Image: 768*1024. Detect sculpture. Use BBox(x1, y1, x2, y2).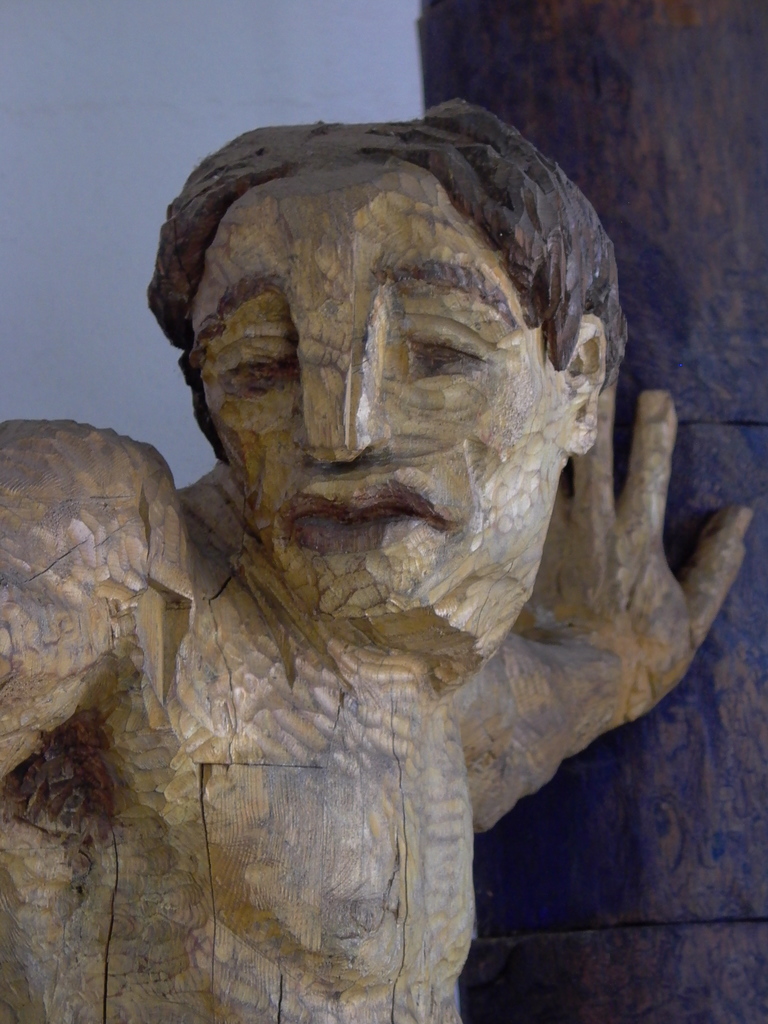
BBox(68, 68, 736, 1023).
